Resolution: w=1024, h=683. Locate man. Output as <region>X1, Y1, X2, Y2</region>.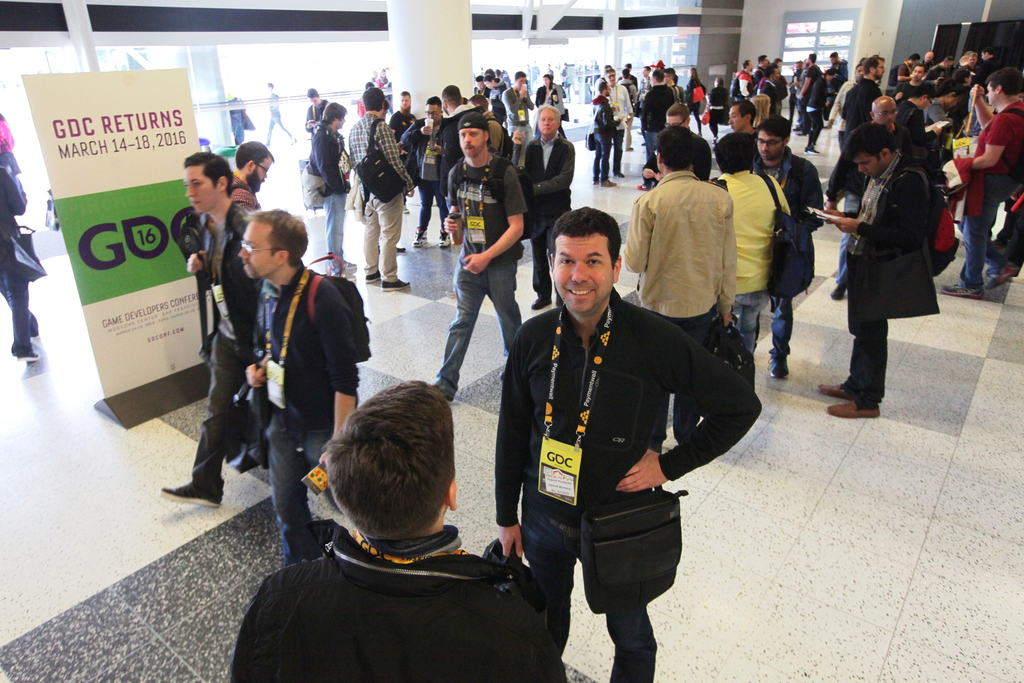
<region>874, 97, 912, 151</region>.
